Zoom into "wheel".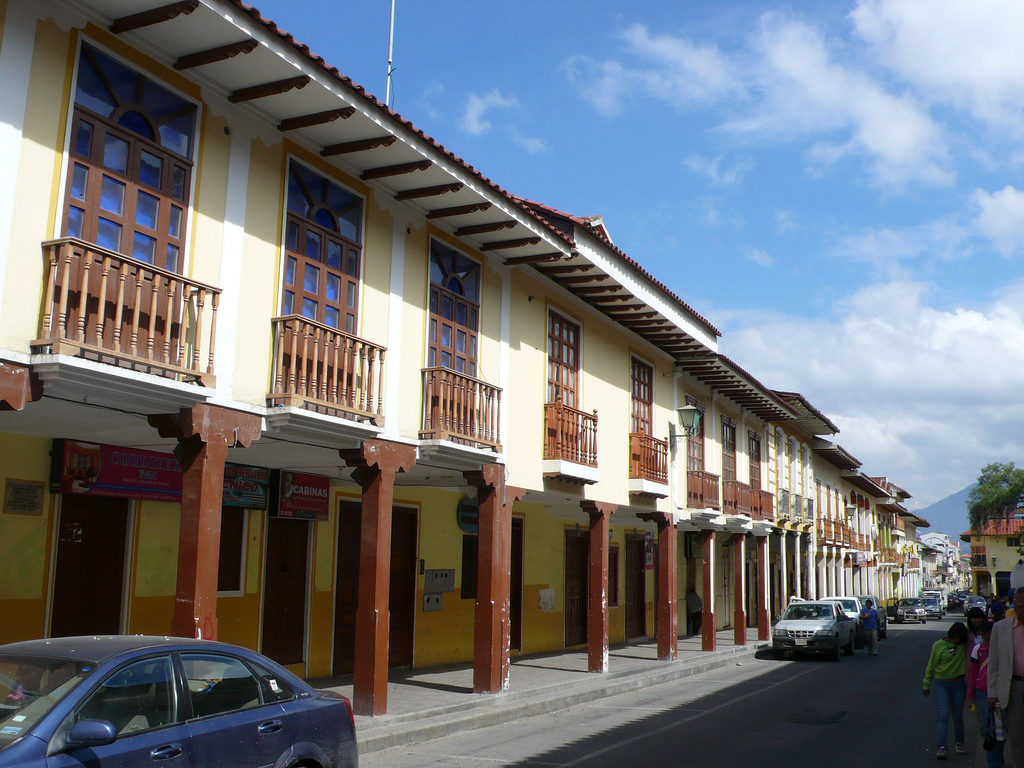
Zoom target: {"left": 853, "top": 634, "right": 860, "bottom": 651}.
